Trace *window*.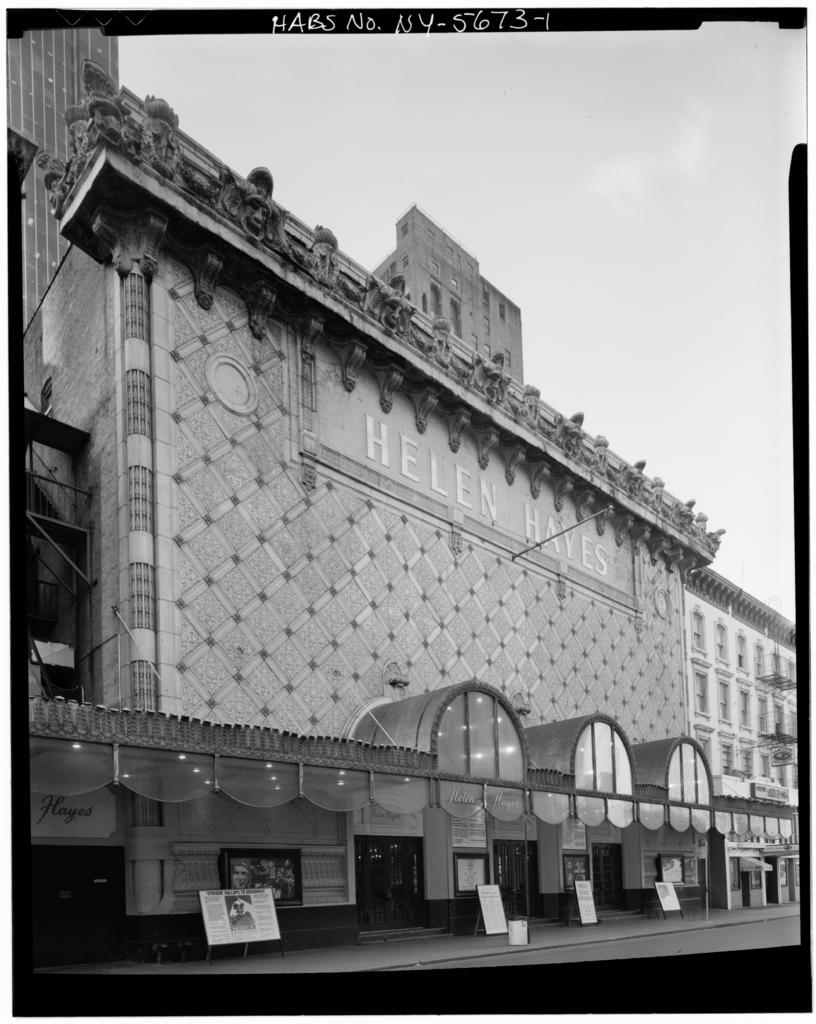
Traced to left=772, top=710, right=787, bottom=731.
